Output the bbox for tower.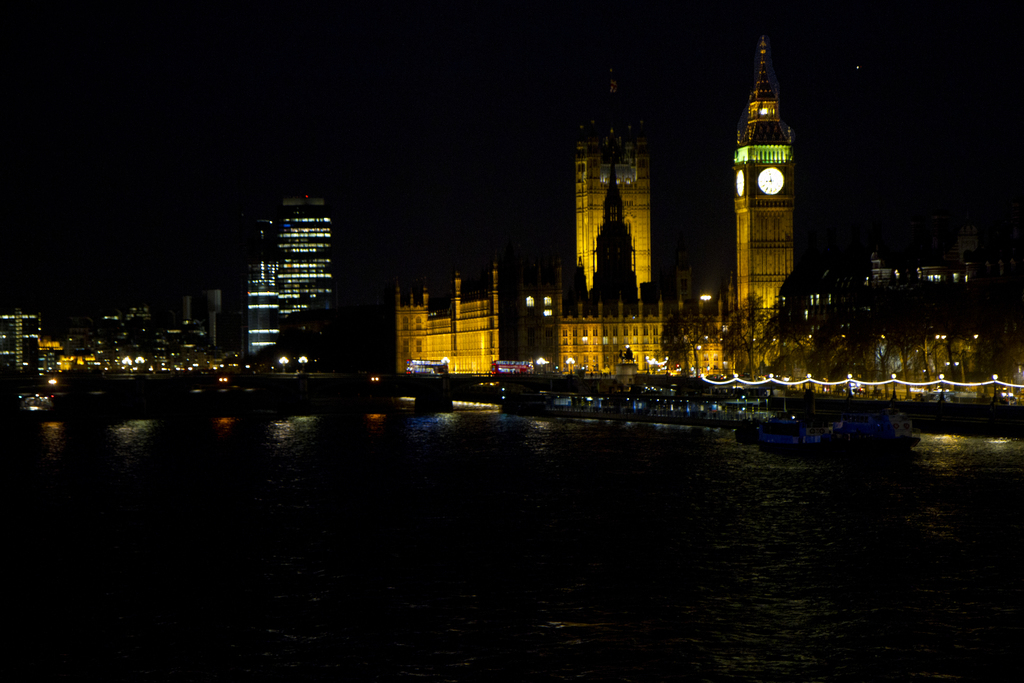
detection(582, 85, 652, 295).
